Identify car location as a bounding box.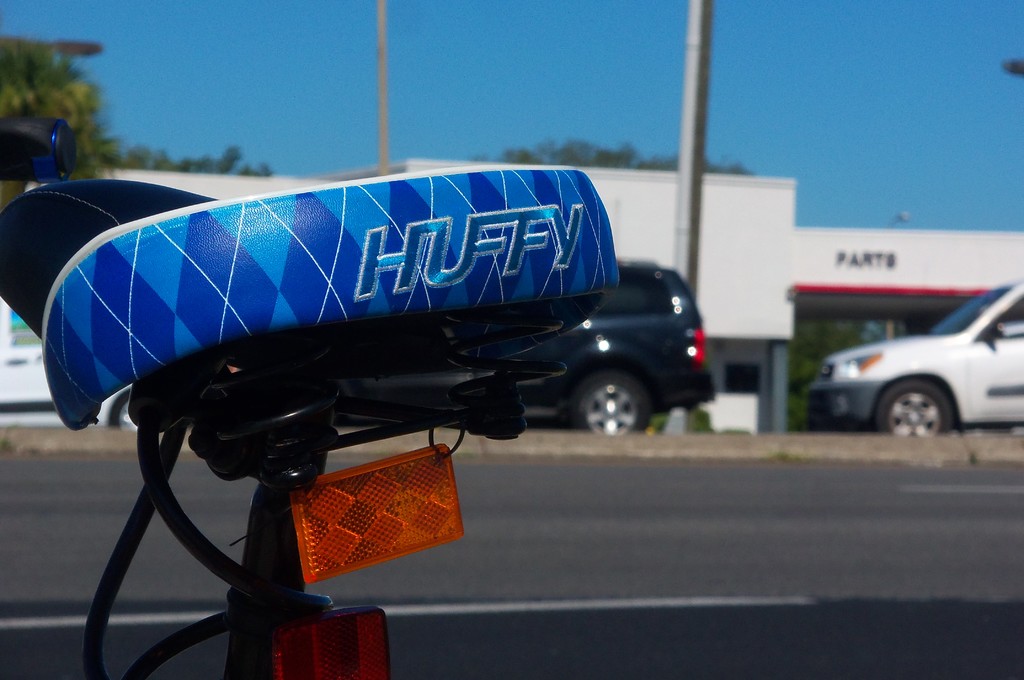
region(808, 279, 1023, 436).
